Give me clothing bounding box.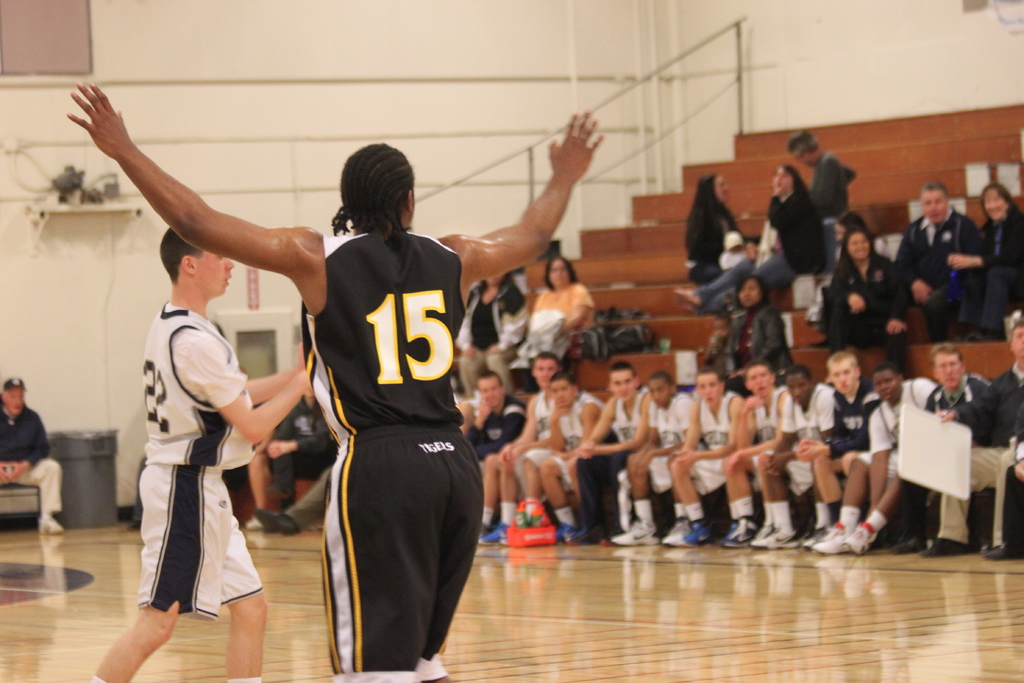
{"x1": 894, "y1": 202, "x2": 984, "y2": 347}.
